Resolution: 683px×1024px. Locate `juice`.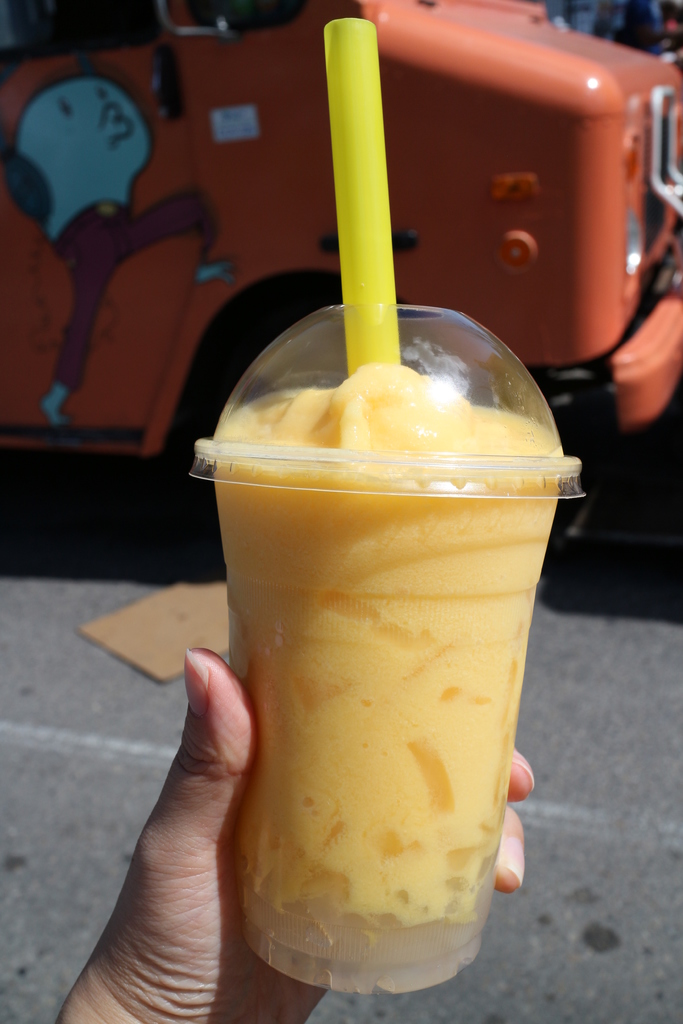
{"x1": 192, "y1": 360, "x2": 593, "y2": 970}.
